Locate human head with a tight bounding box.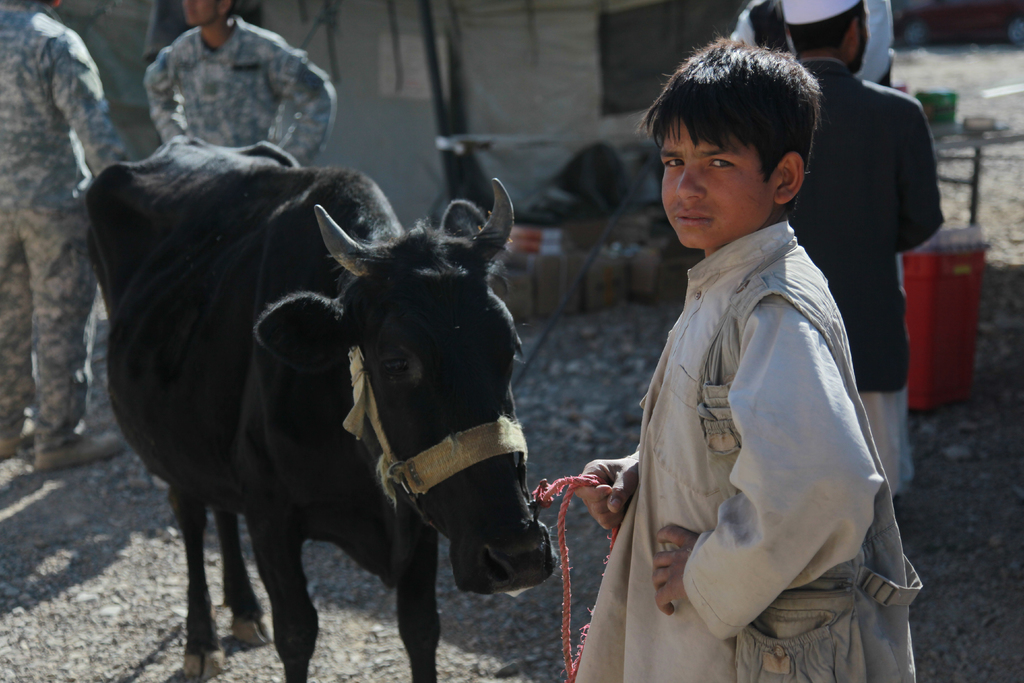
(177, 0, 244, 28).
